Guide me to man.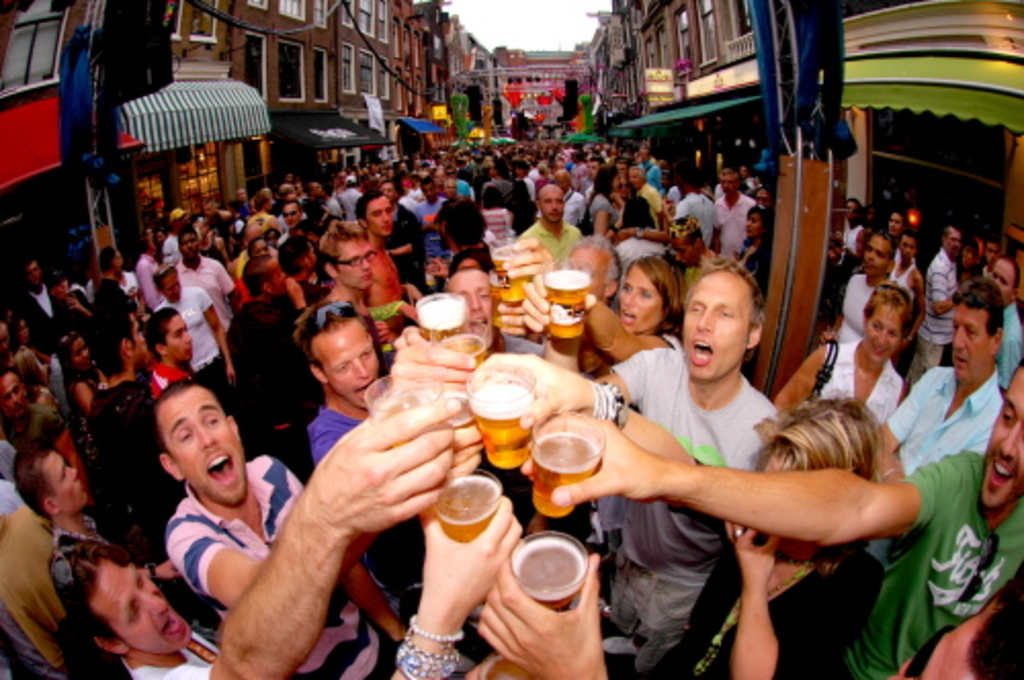
Guidance: BBox(168, 225, 244, 358).
